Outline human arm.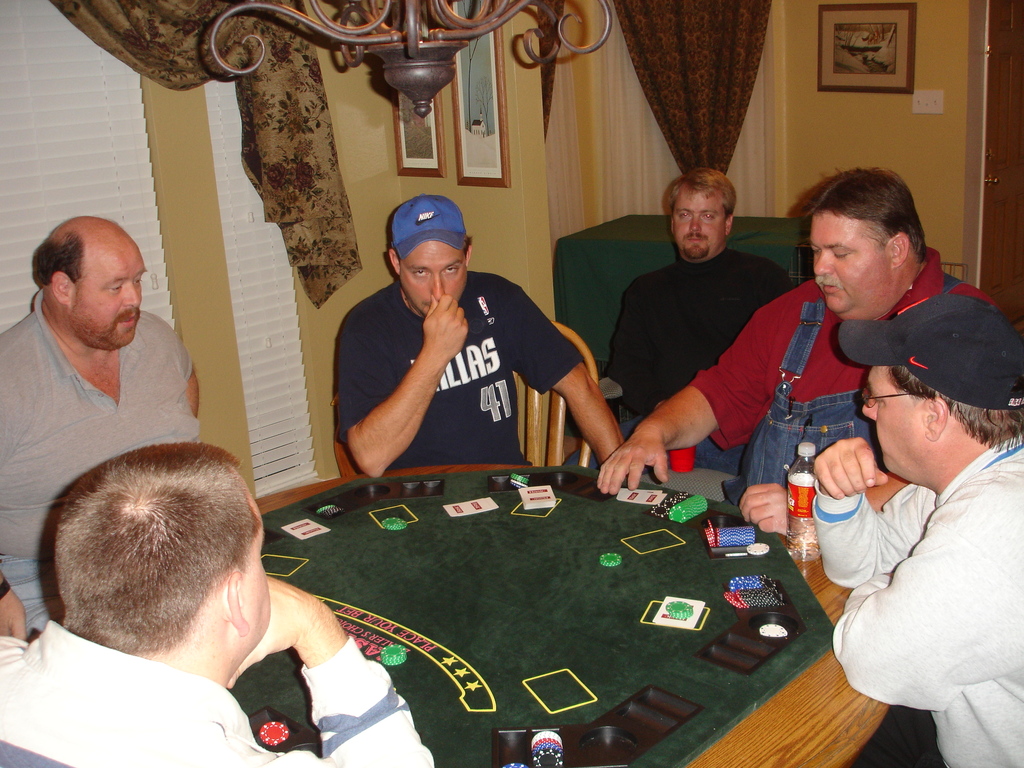
Outline: Rect(495, 271, 628, 481).
